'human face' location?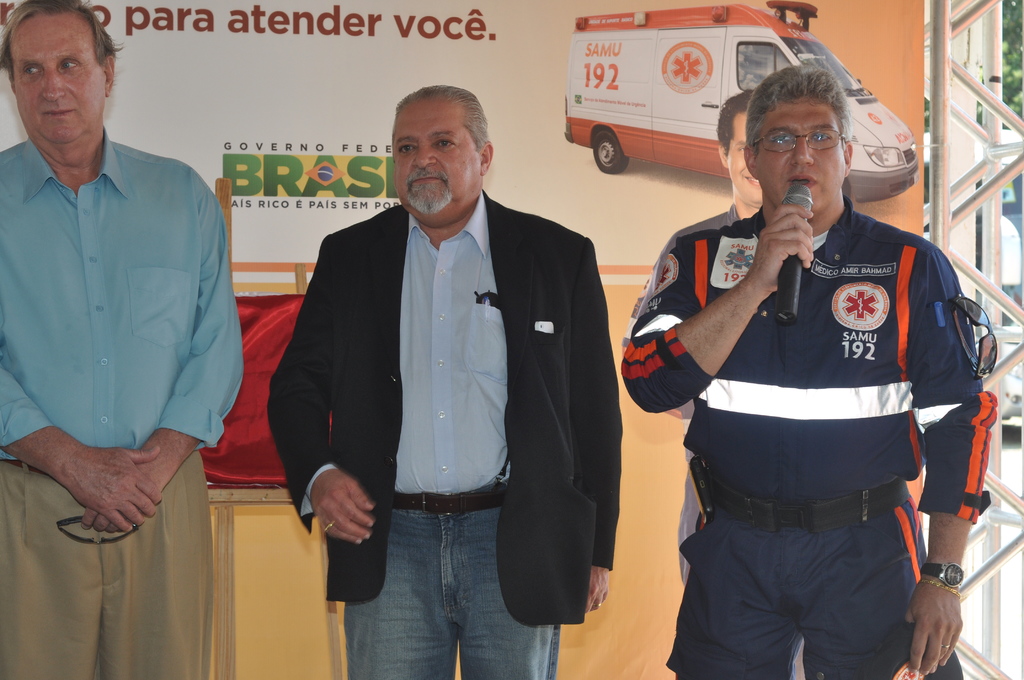
[10, 15, 104, 145]
